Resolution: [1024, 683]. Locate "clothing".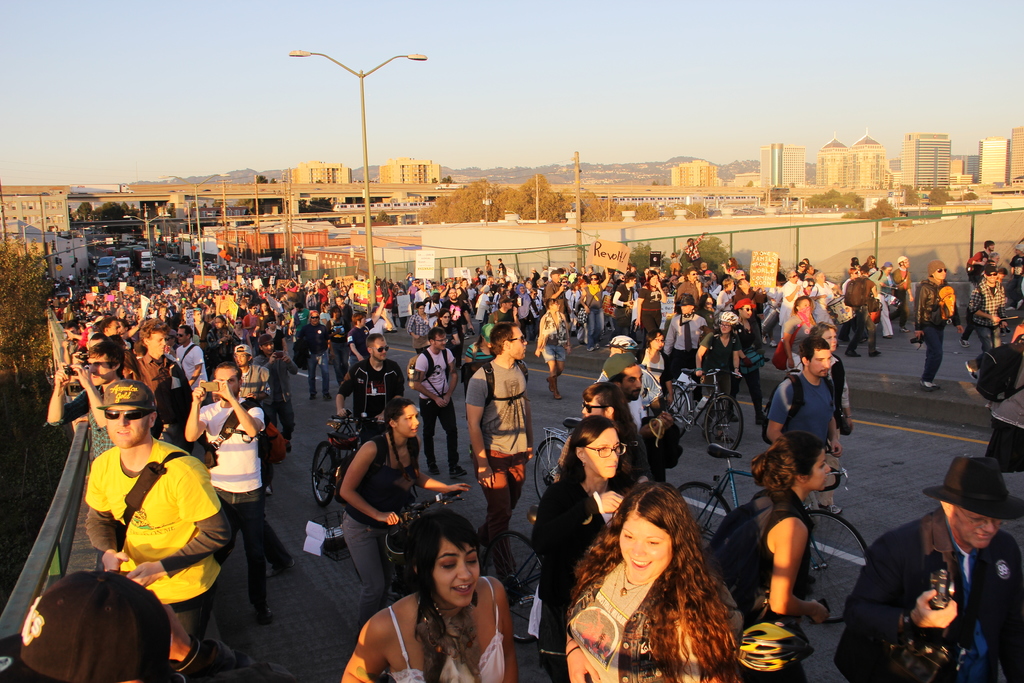
select_region(776, 313, 818, 374).
